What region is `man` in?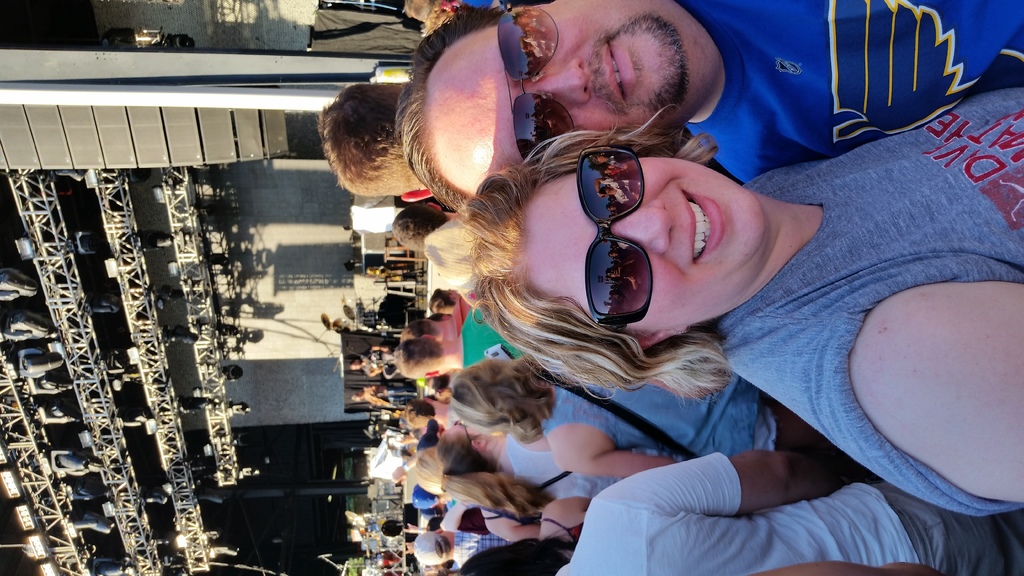
locate(319, 66, 573, 203).
